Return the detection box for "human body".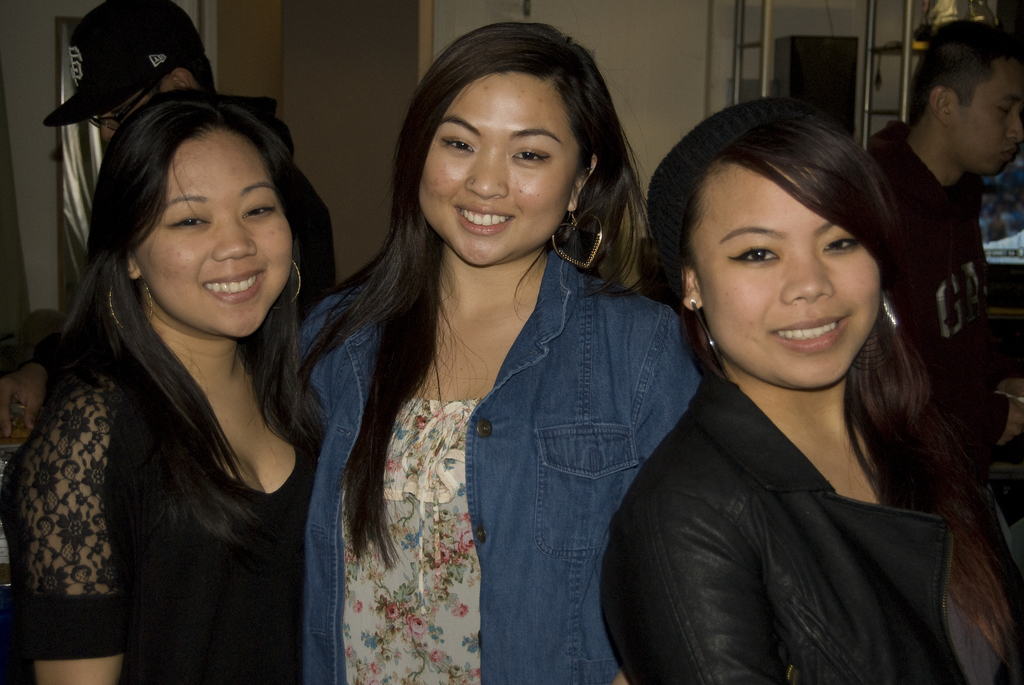
pyautogui.locateOnScreen(283, 242, 700, 684).
